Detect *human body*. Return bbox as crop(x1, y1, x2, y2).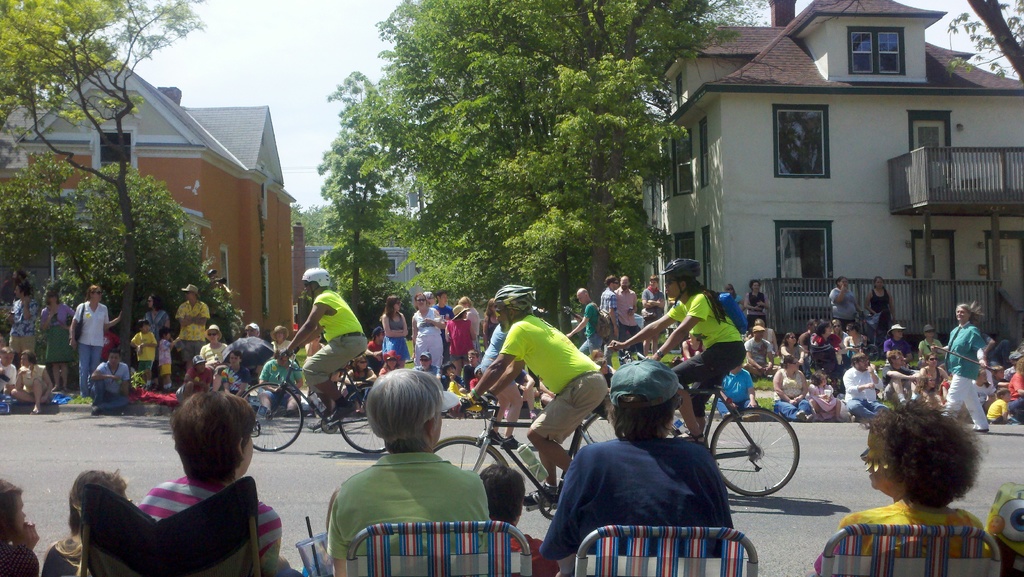
crop(199, 320, 229, 363).
